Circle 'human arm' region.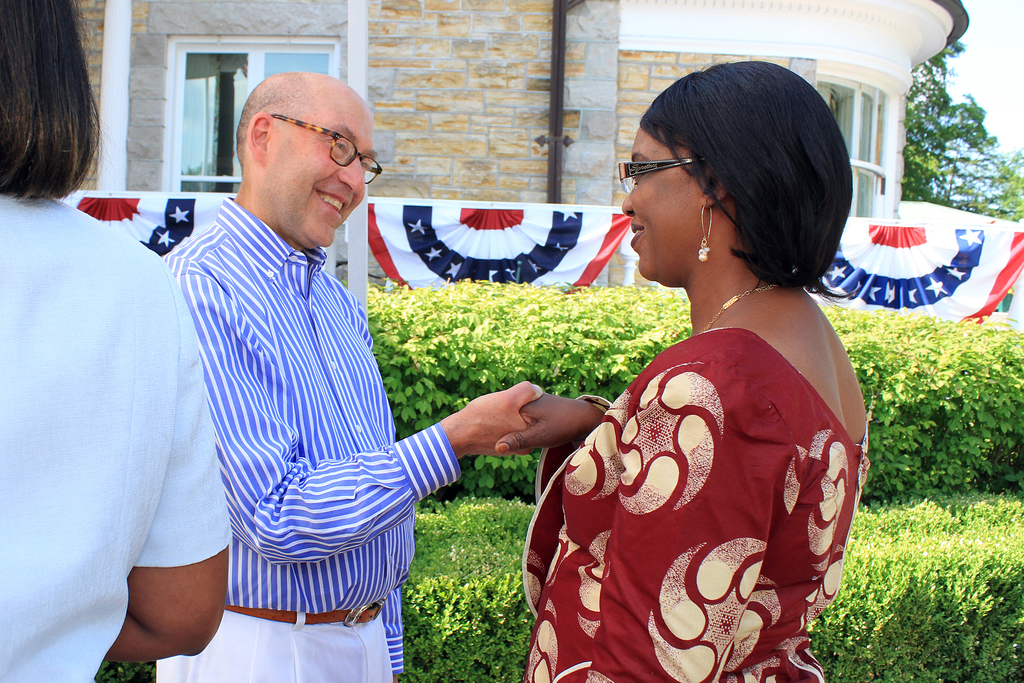
Region: {"left": 499, "top": 379, "right": 618, "bottom": 481}.
